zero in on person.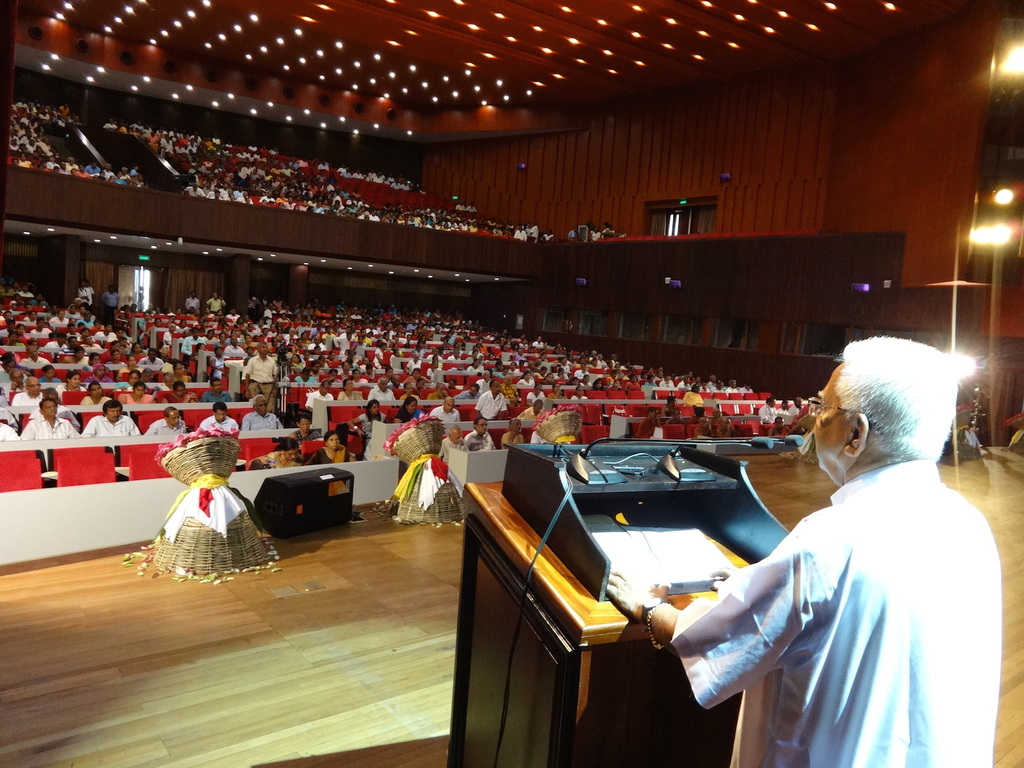
Zeroed in: select_region(603, 335, 997, 767).
